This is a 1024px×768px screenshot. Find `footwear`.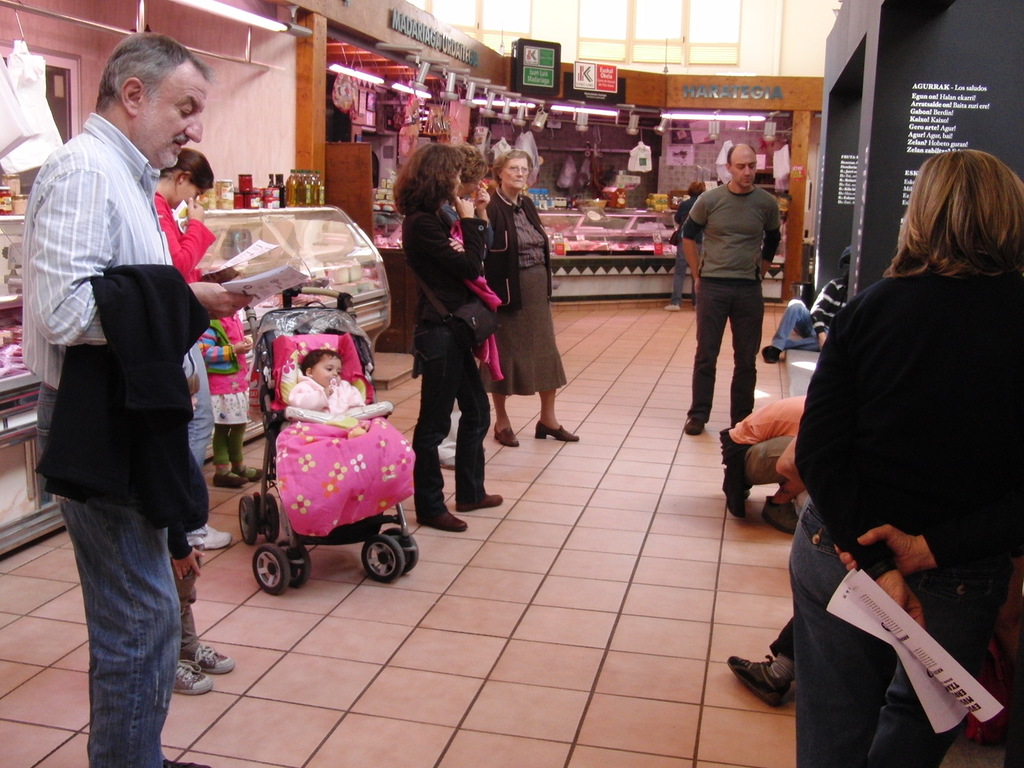
Bounding box: (x1=686, y1=416, x2=705, y2=433).
